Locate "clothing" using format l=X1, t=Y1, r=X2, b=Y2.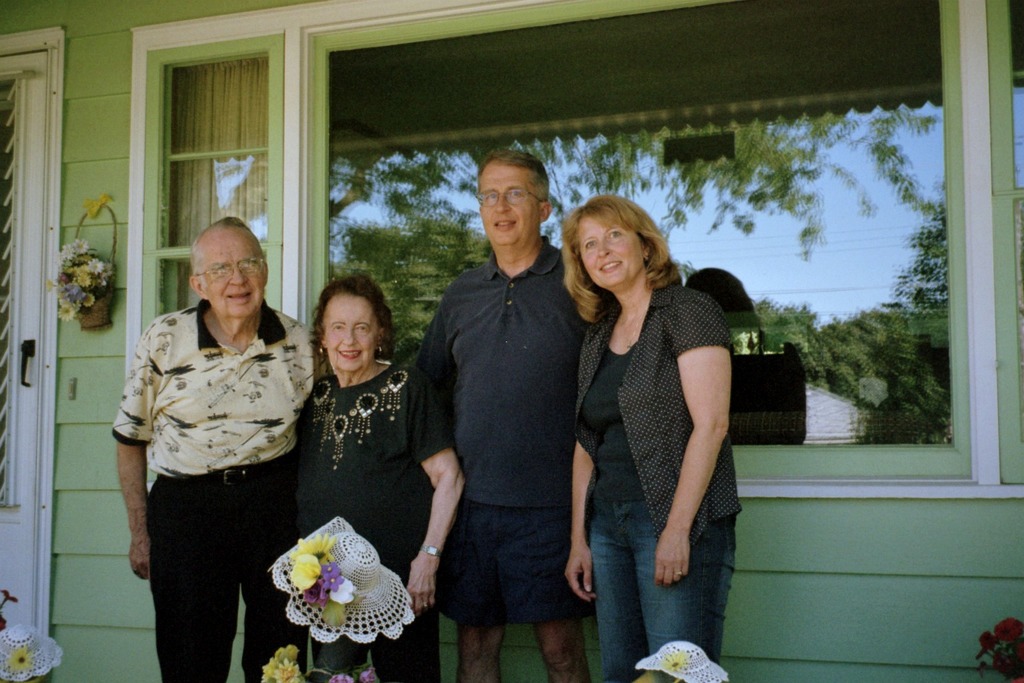
l=101, t=209, r=323, b=652.
